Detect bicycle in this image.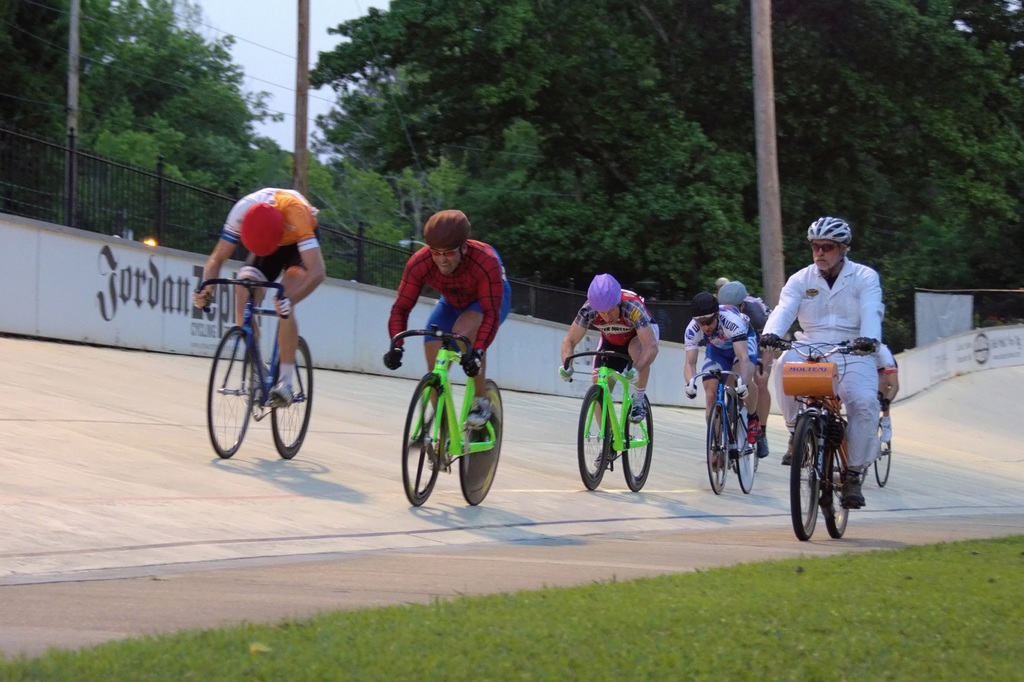
Detection: [760, 337, 877, 543].
